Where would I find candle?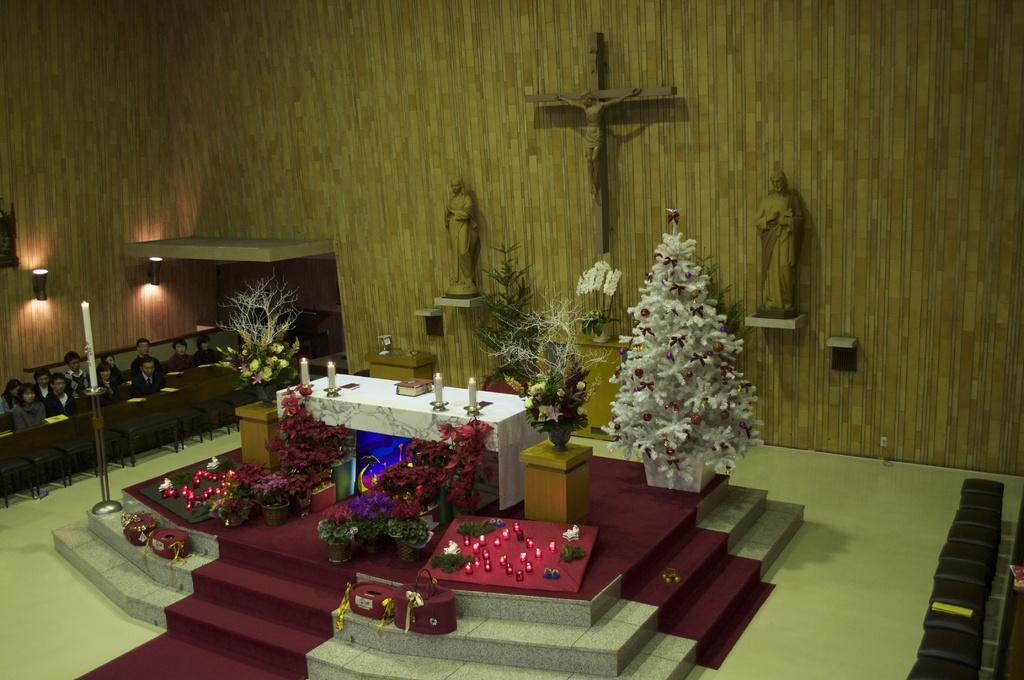
At detection(514, 569, 523, 581).
